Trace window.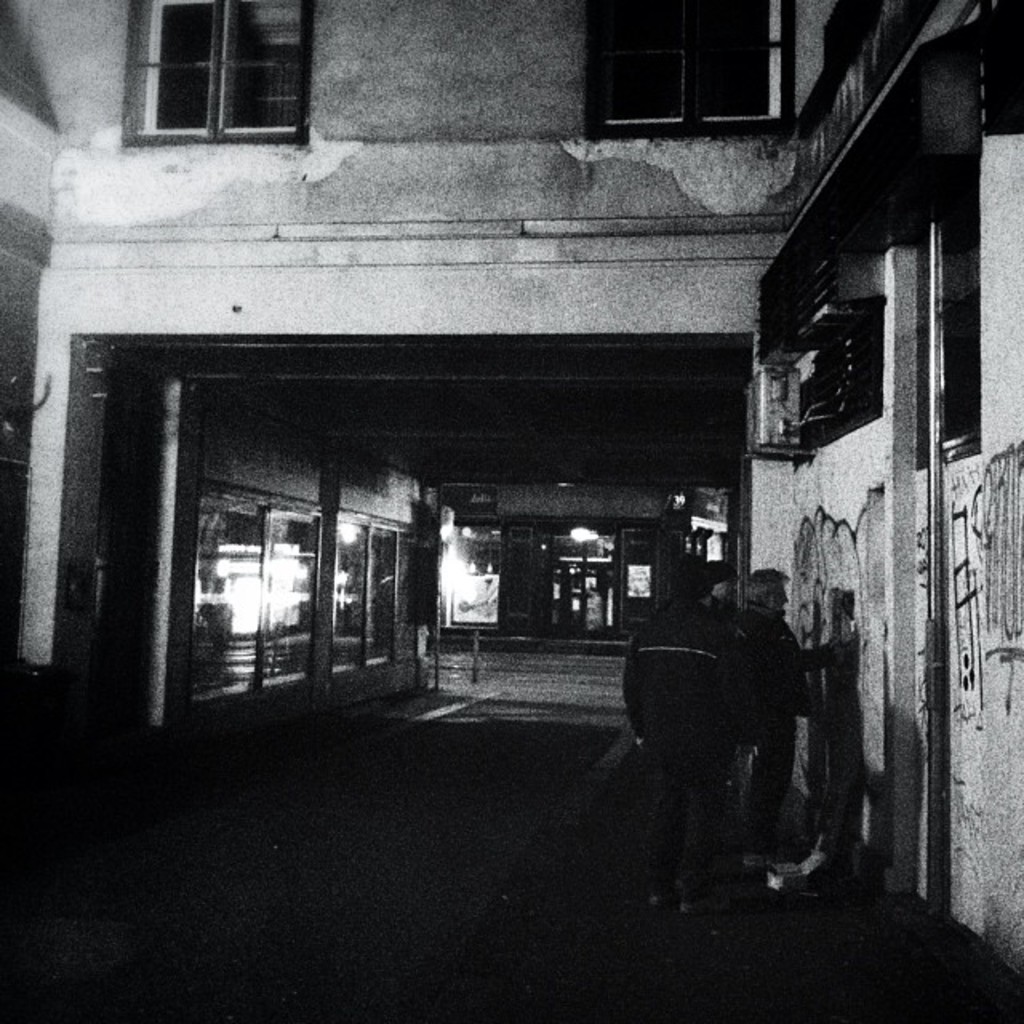
Traced to bbox=(587, 0, 794, 134).
